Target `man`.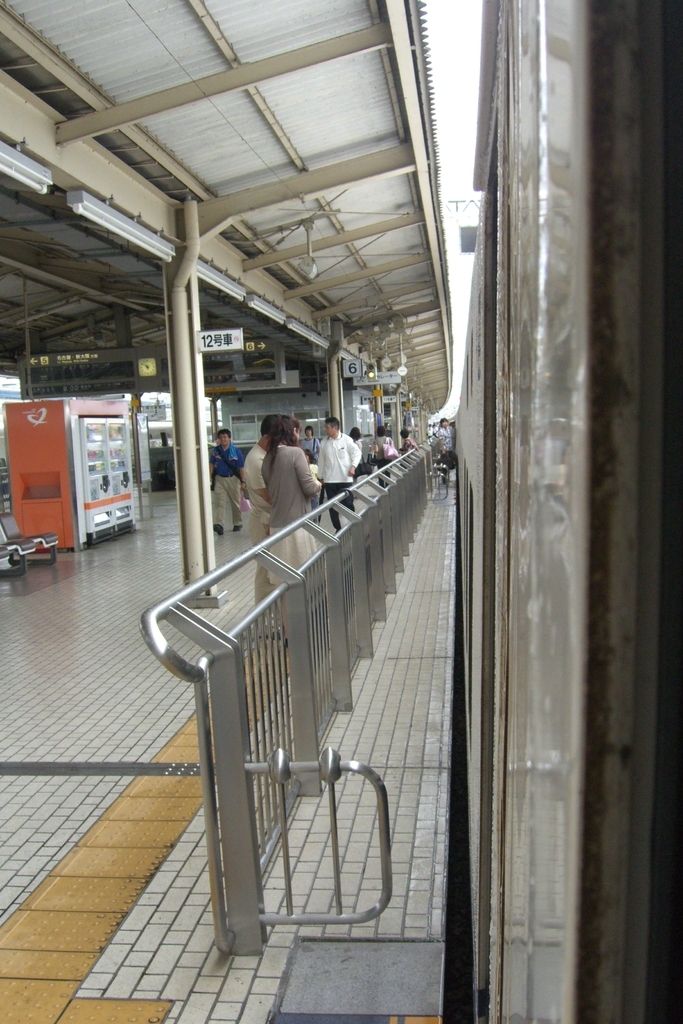
Target region: rect(211, 428, 247, 536).
